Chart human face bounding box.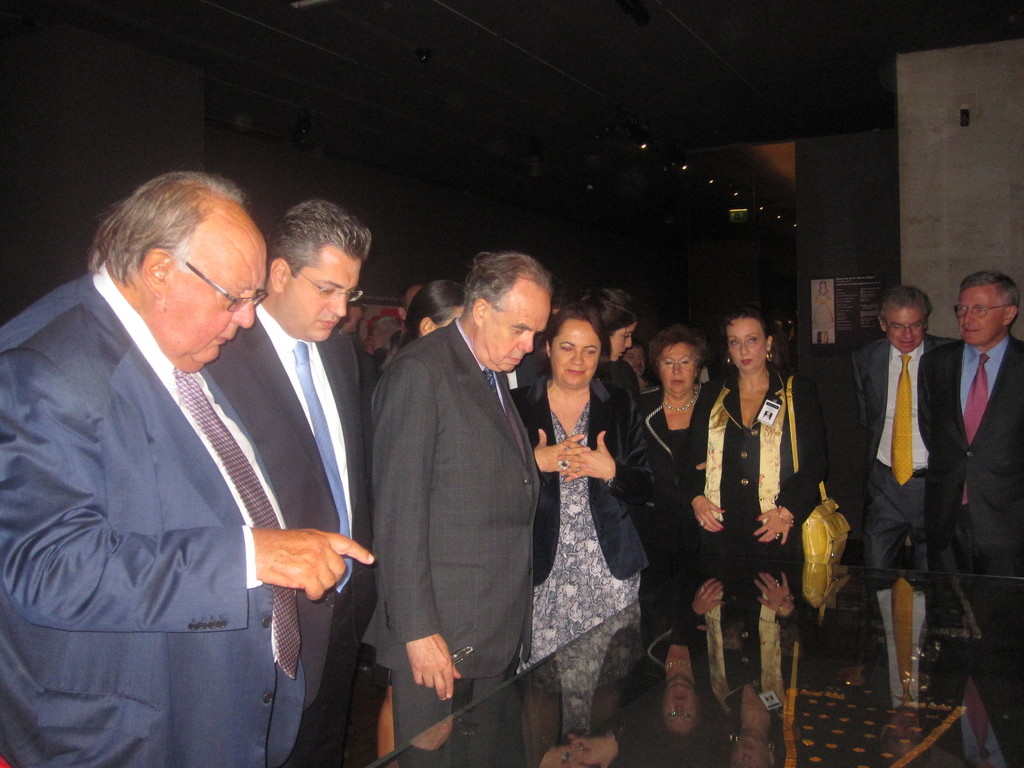
Charted: detection(160, 234, 268, 369).
